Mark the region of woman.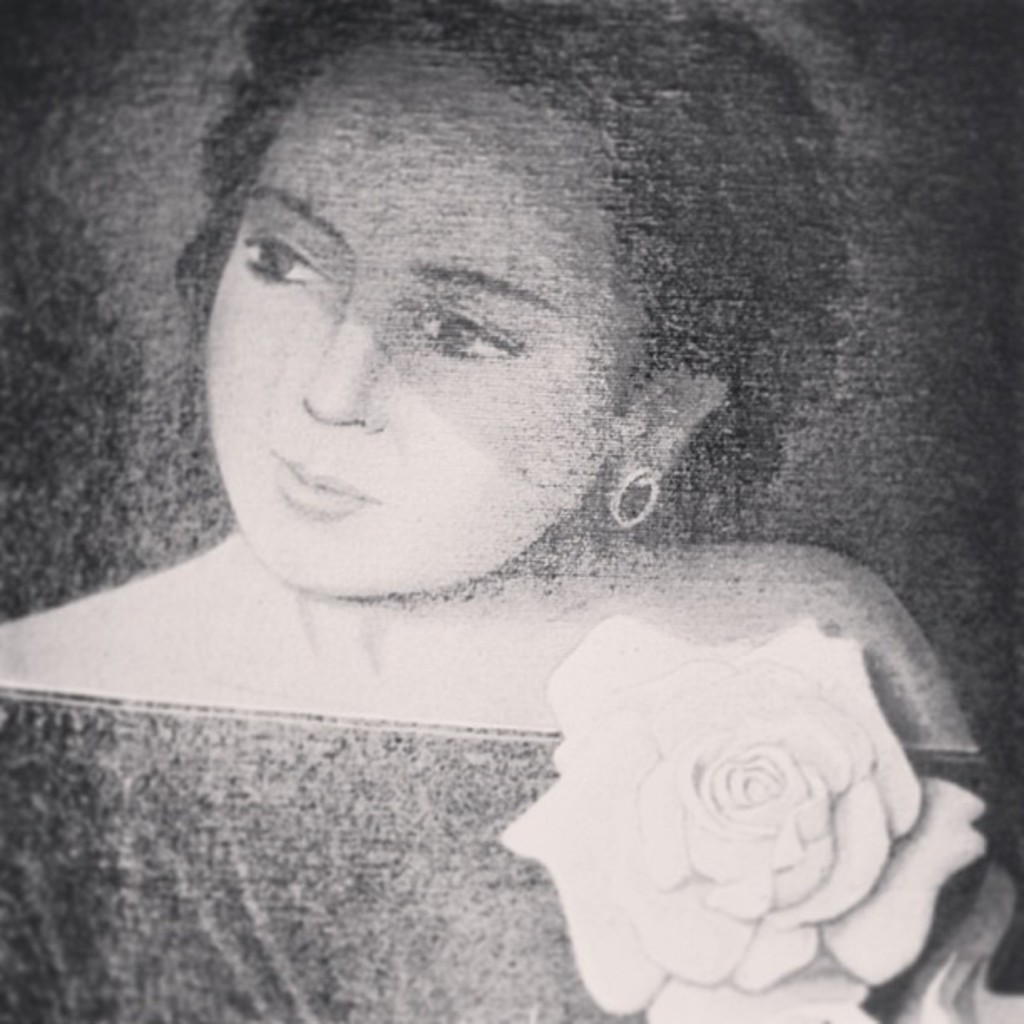
Region: bbox=(8, 0, 1007, 1022).
